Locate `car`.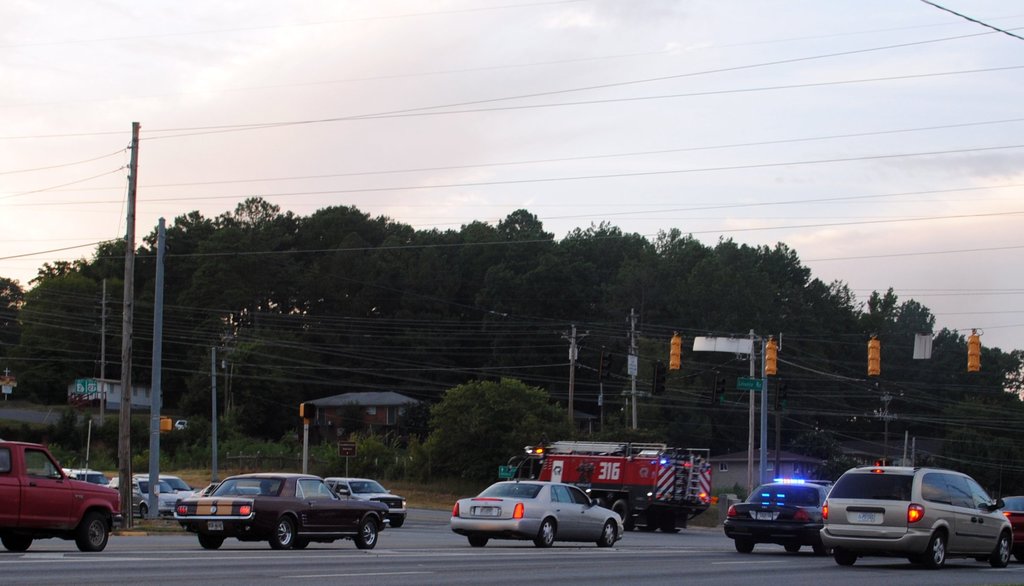
Bounding box: (721, 473, 835, 556).
